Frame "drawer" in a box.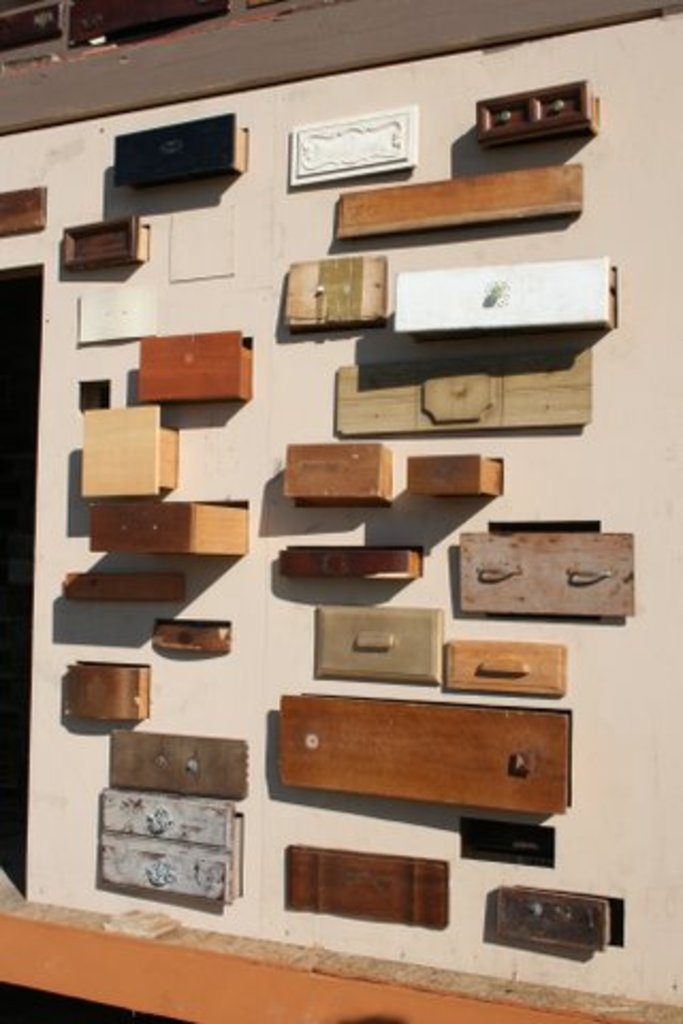
bbox=[410, 457, 499, 499].
